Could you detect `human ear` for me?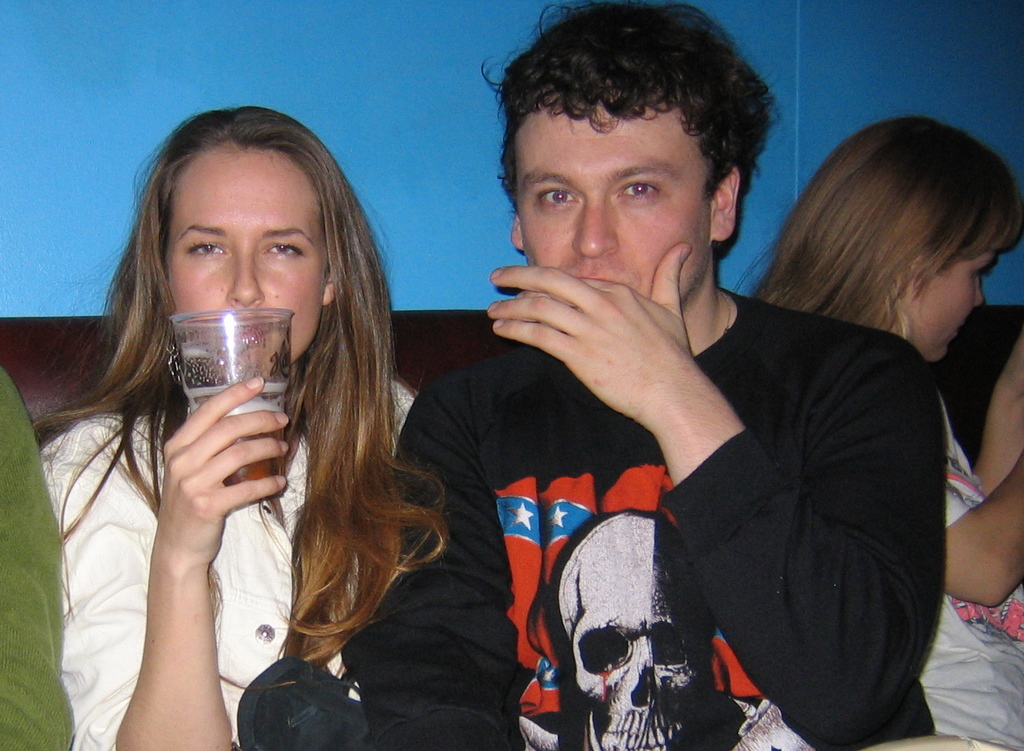
Detection result: 707:164:738:238.
